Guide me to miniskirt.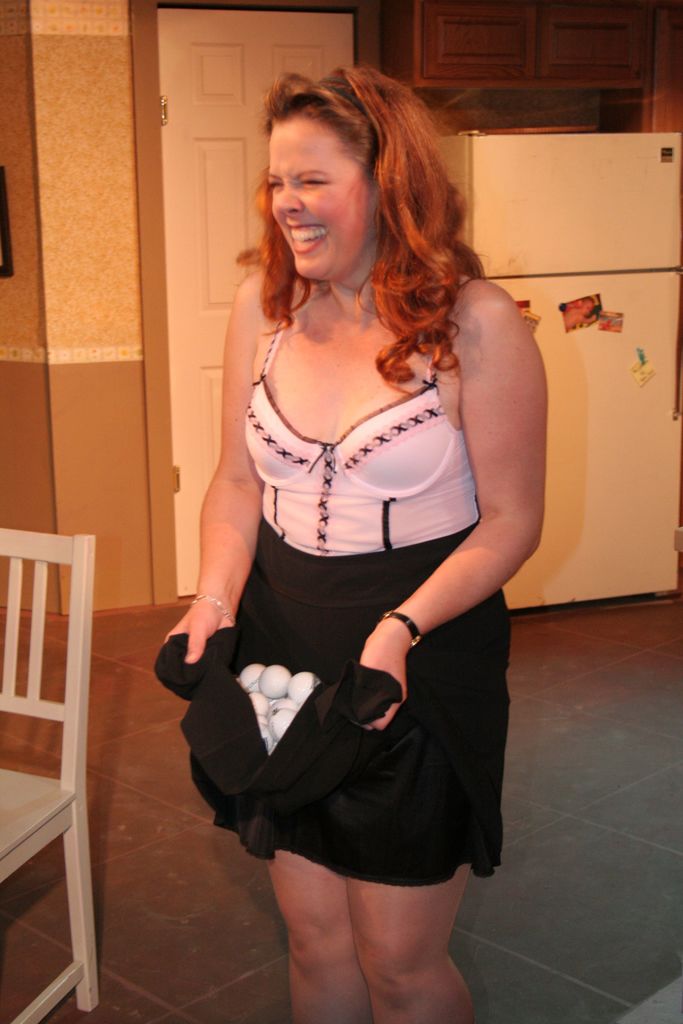
Guidance: {"left": 193, "top": 514, "right": 513, "bottom": 883}.
